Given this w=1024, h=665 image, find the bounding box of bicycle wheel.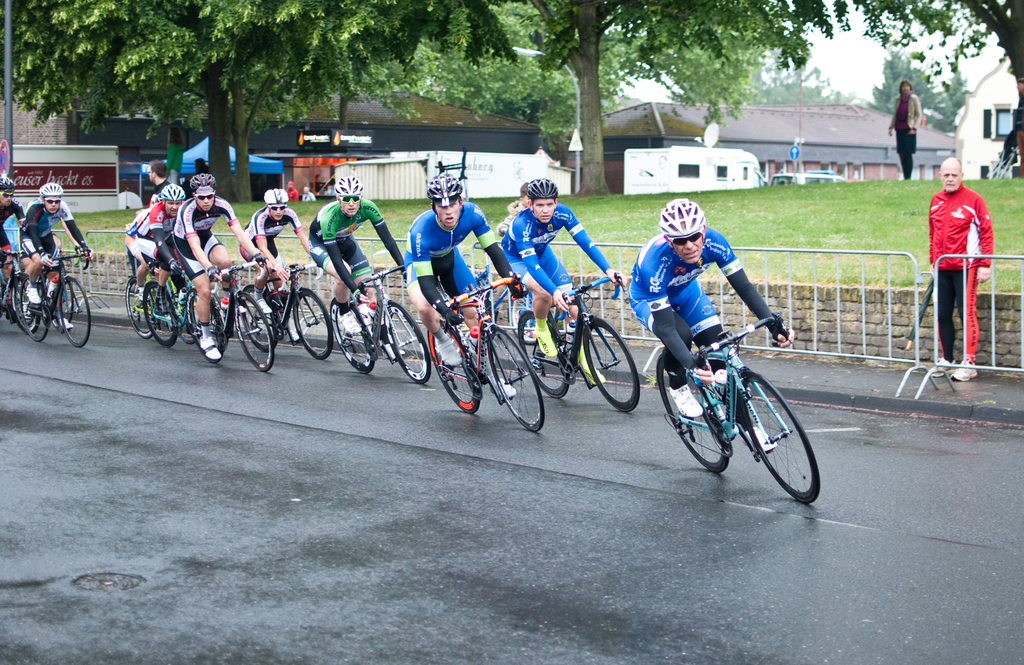
select_region(291, 286, 334, 361).
